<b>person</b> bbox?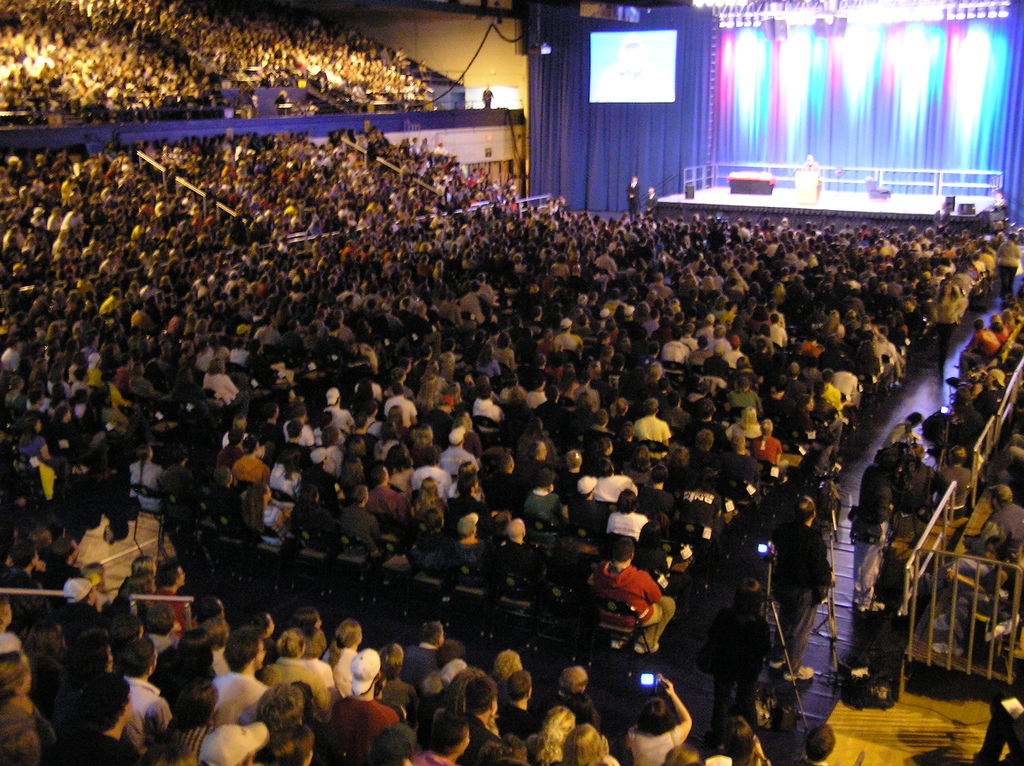
Rect(665, 332, 689, 363)
